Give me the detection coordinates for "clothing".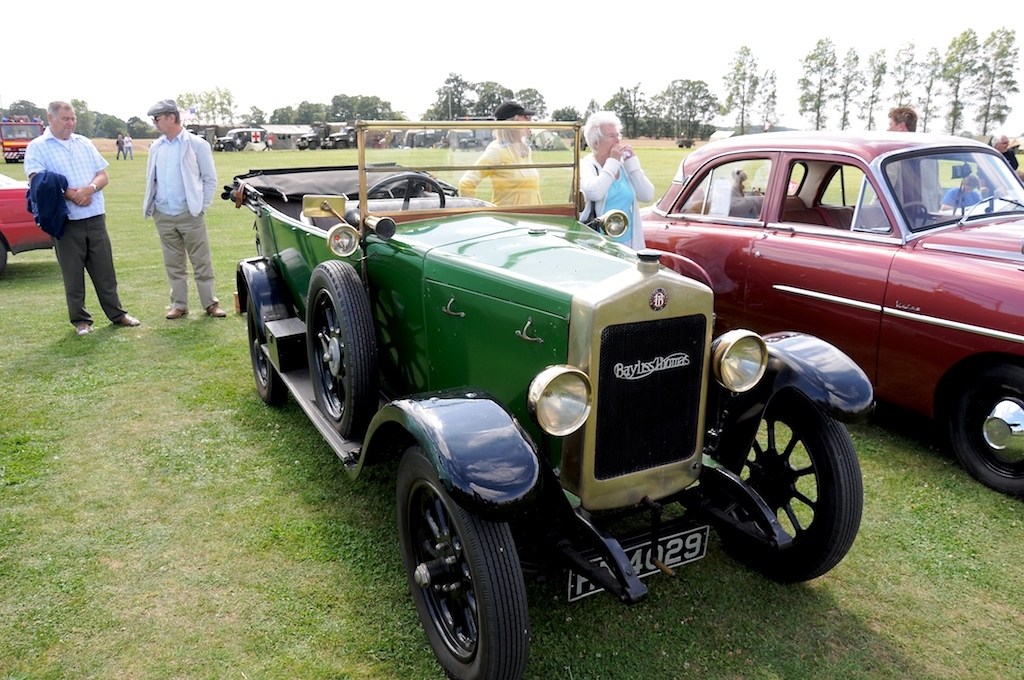
region(21, 127, 129, 324).
